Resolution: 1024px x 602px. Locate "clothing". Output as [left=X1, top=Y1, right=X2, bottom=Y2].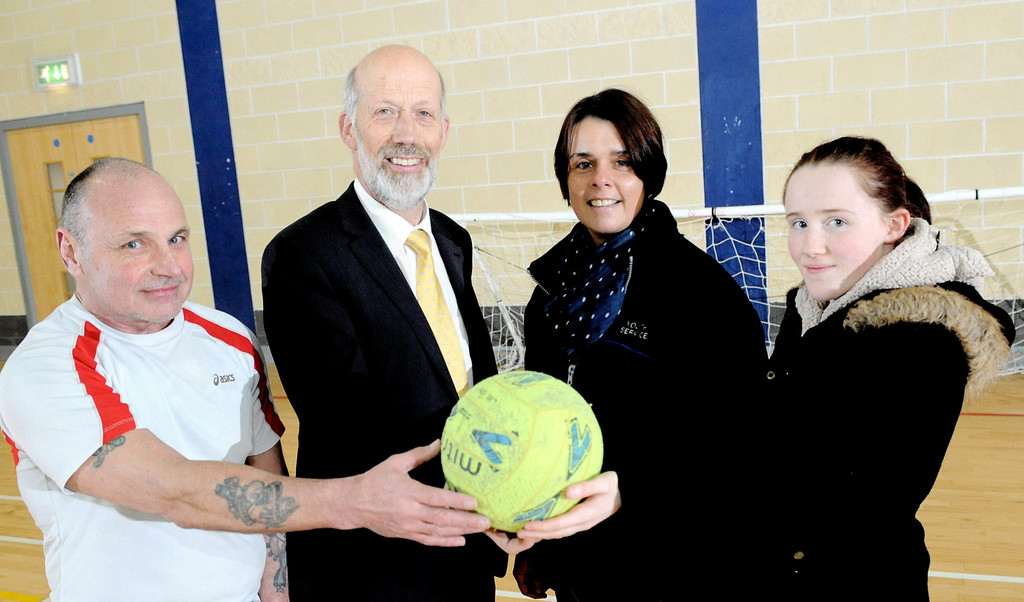
[left=513, top=196, right=767, bottom=601].
